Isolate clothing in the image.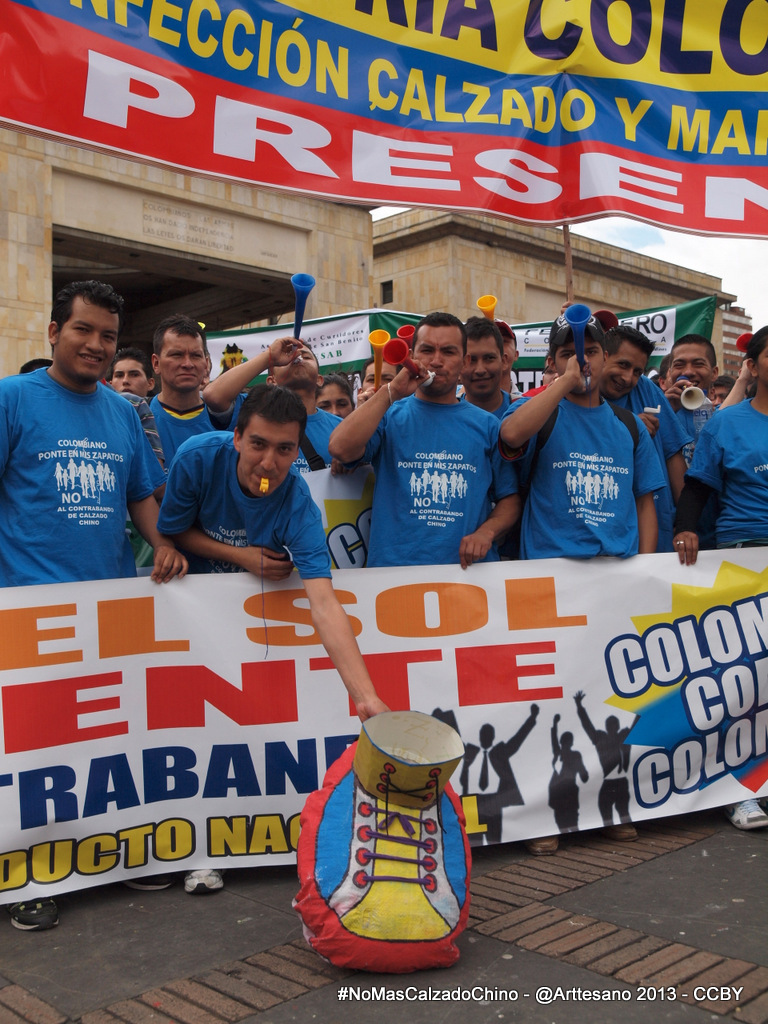
Isolated region: bbox=(8, 341, 159, 580).
